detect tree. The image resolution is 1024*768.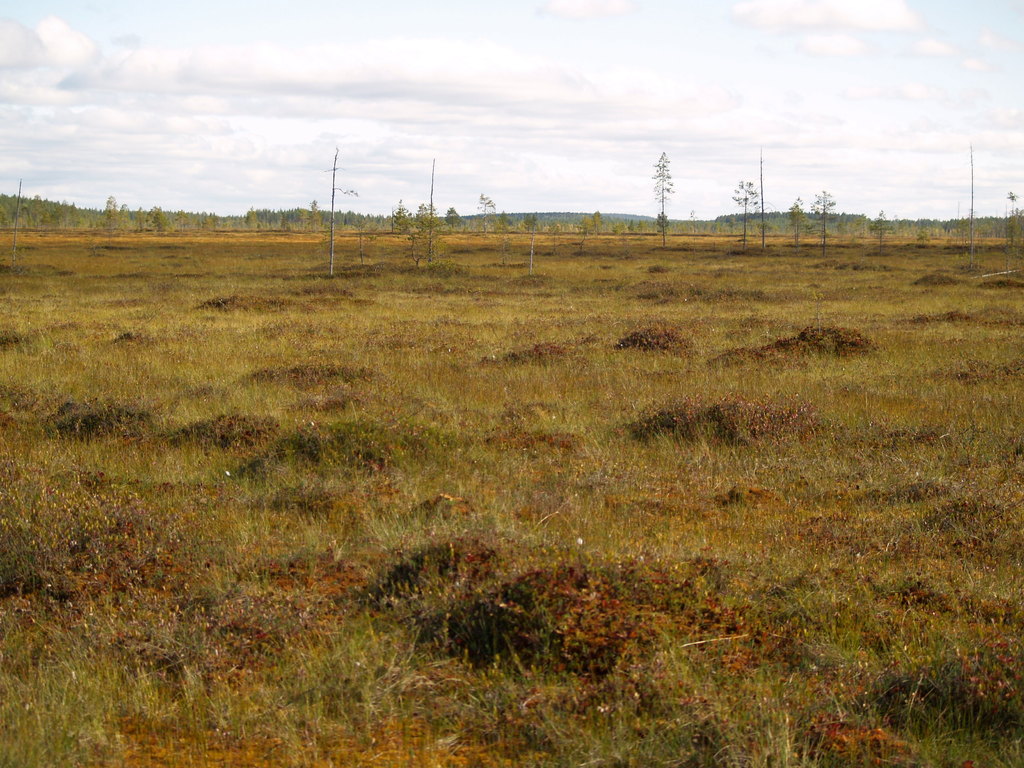
left=477, top=192, right=496, bottom=228.
